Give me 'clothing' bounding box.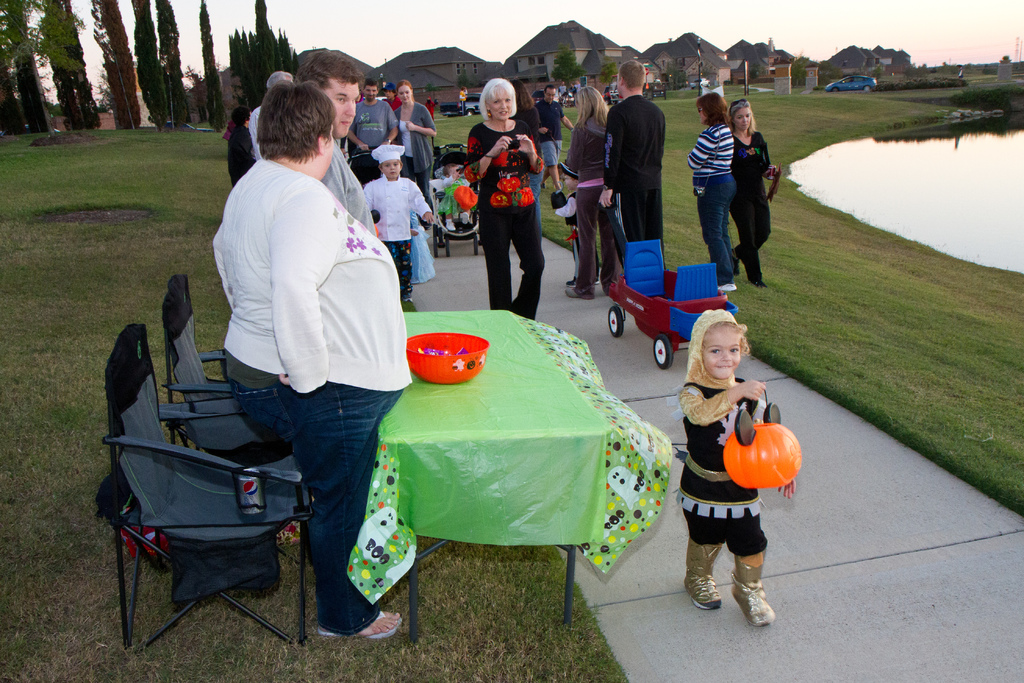
(213,156,410,633).
